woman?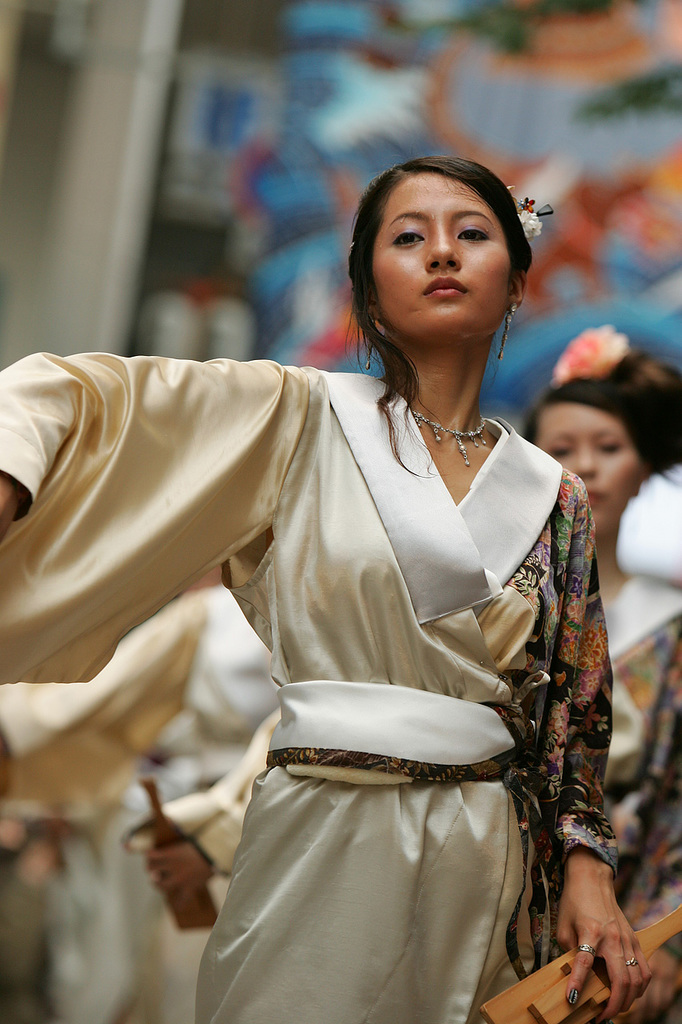
(left=518, top=378, right=681, bottom=1022)
